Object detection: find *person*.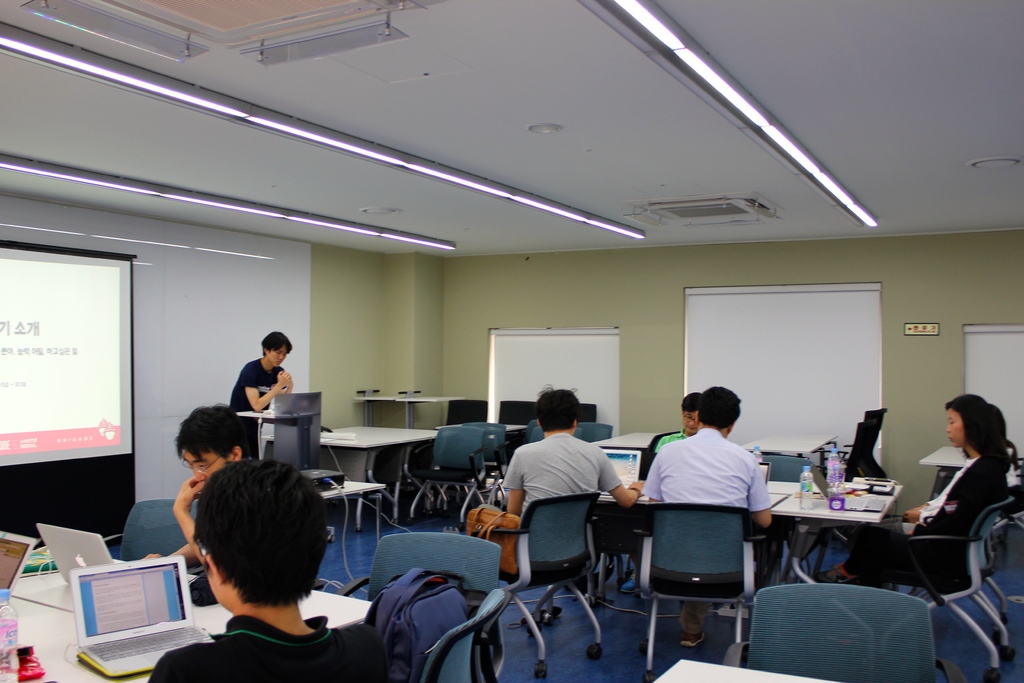
504 385 651 579.
